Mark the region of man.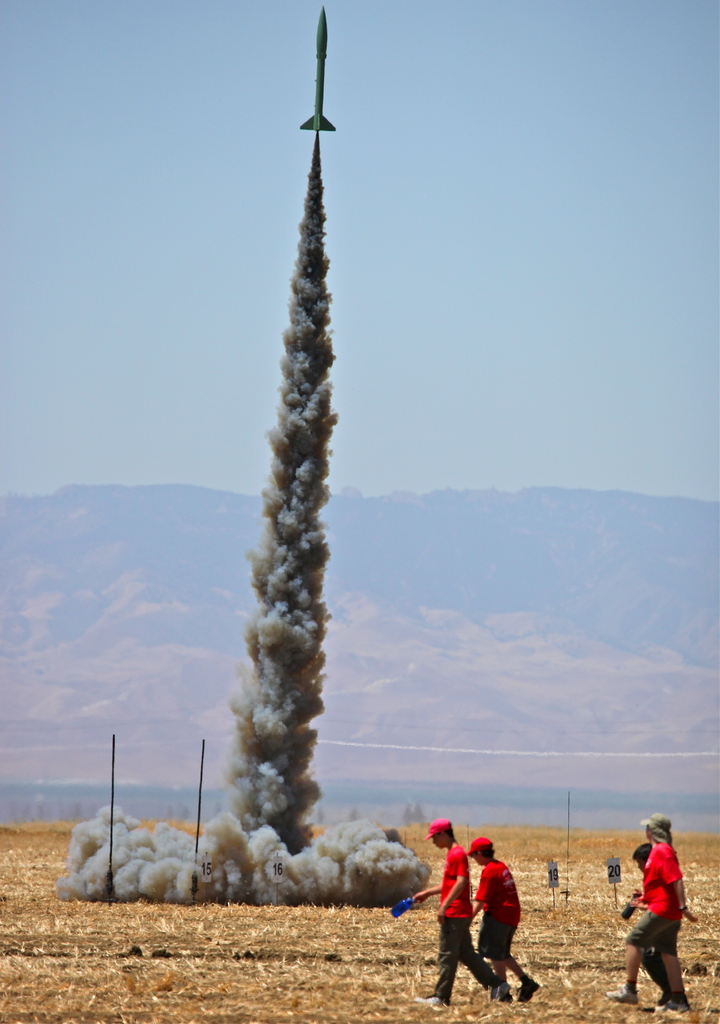
Region: crop(617, 834, 699, 1006).
